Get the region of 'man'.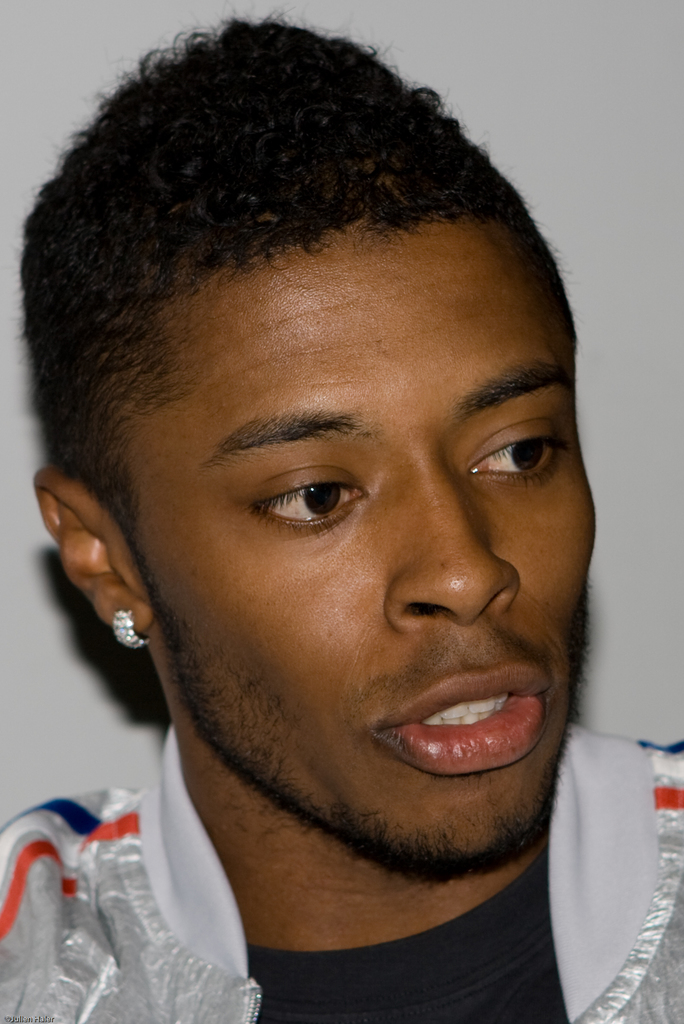
pyautogui.locateOnScreen(0, 0, 683, 1023).
